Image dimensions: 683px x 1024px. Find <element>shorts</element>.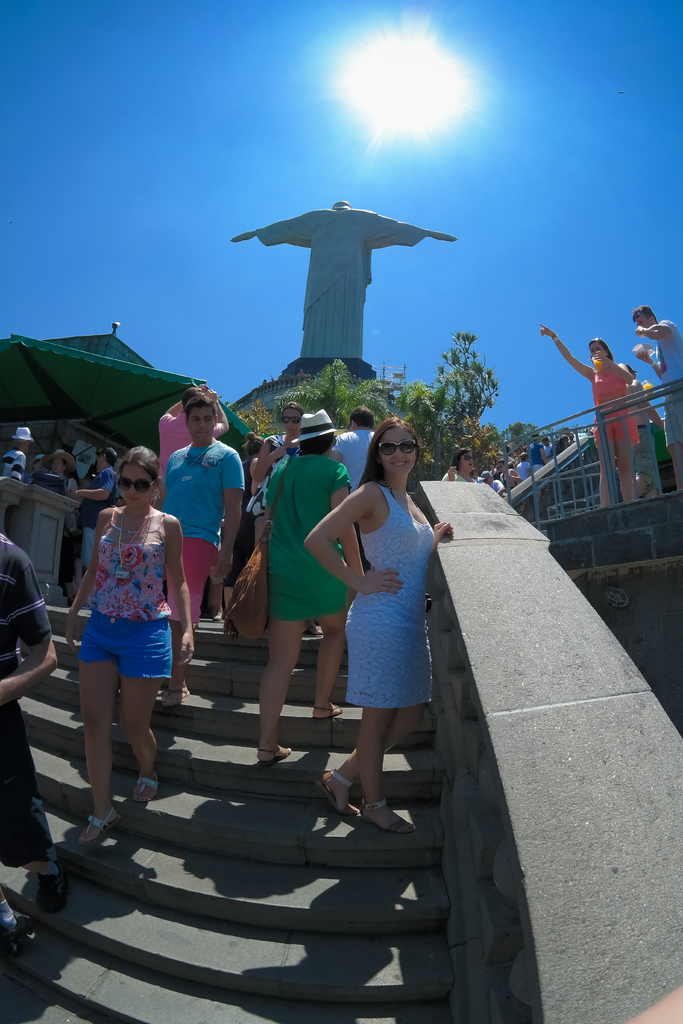
[x1=597, y1=417, x2=644, y2=443].
